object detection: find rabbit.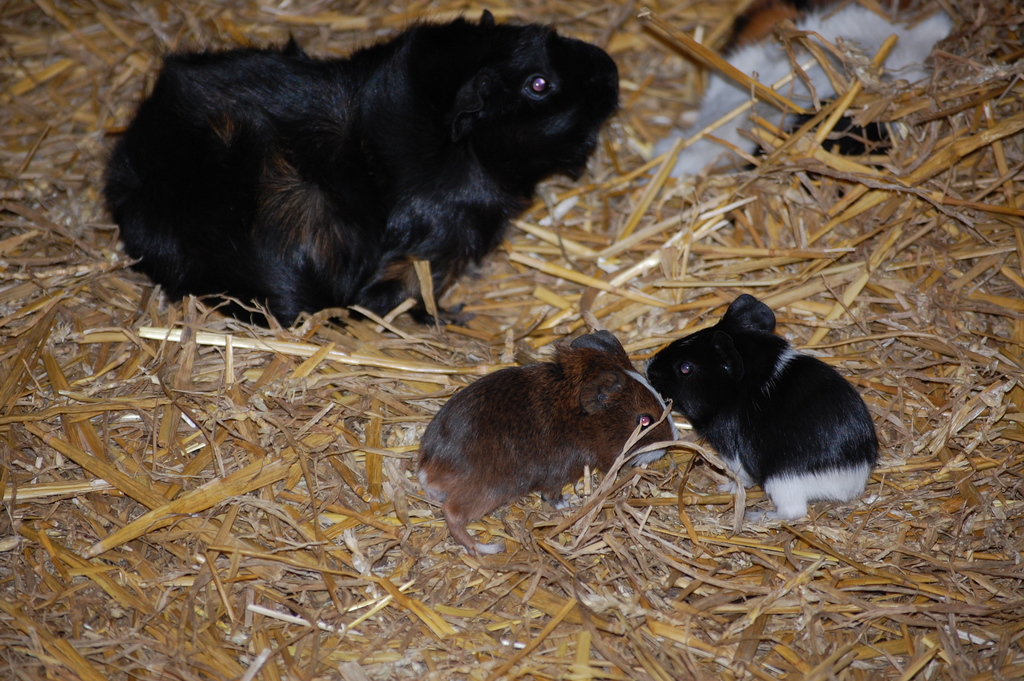
left=650, top=0, right=957, bottom=183.
